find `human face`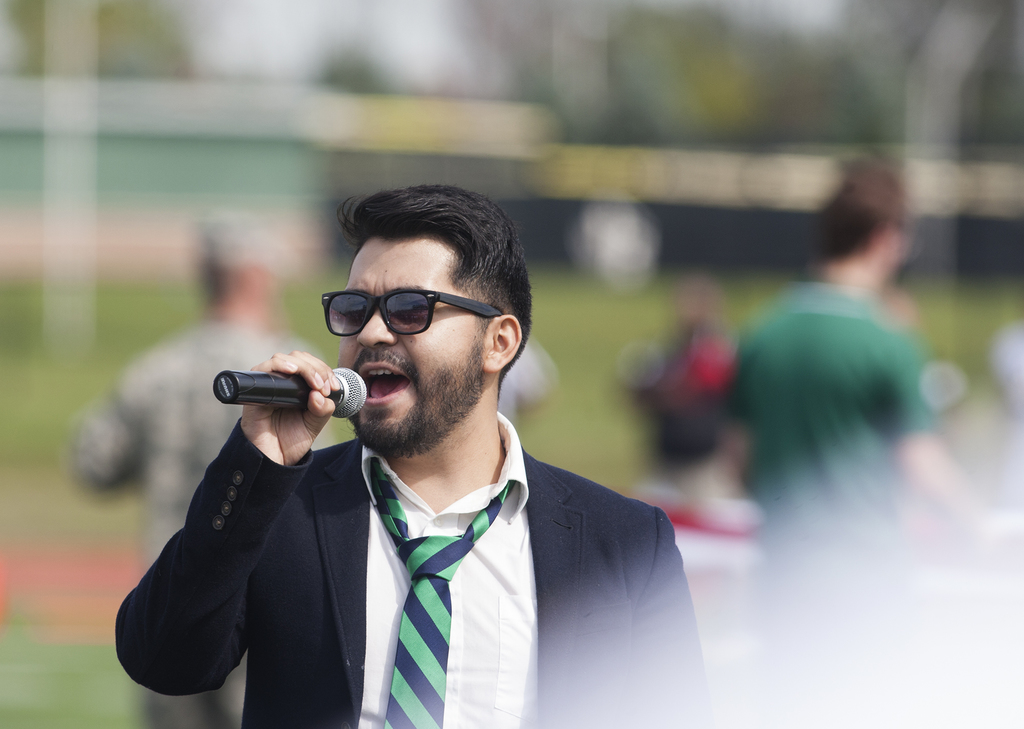
x1=336 y1=239 x2=487 y2=456
